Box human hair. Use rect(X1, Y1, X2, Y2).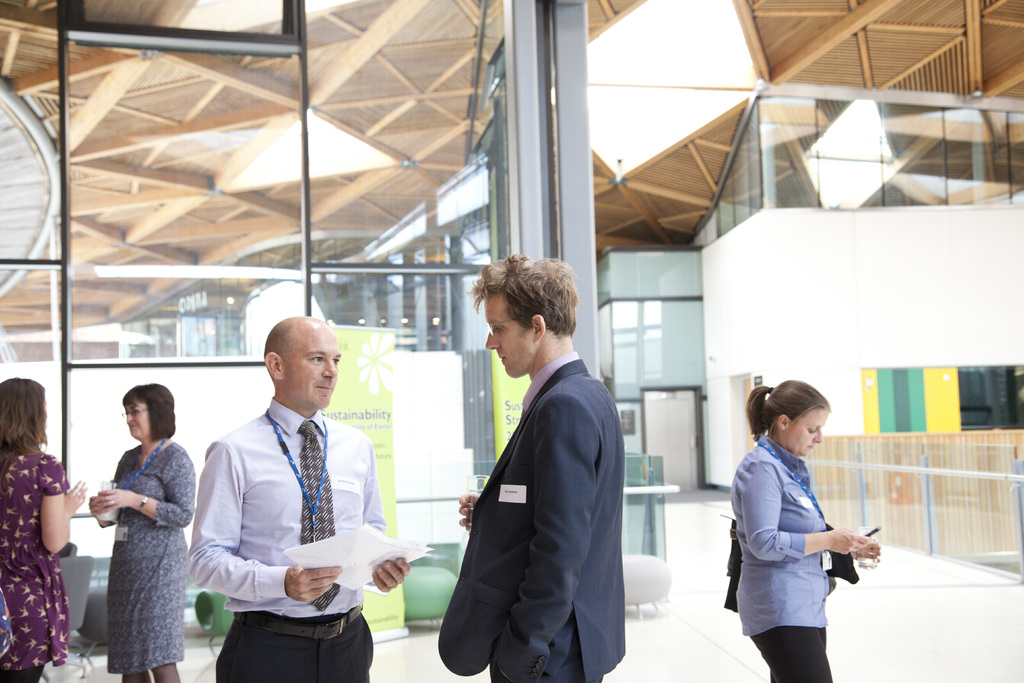
rect(122, 382, 176, 443).
